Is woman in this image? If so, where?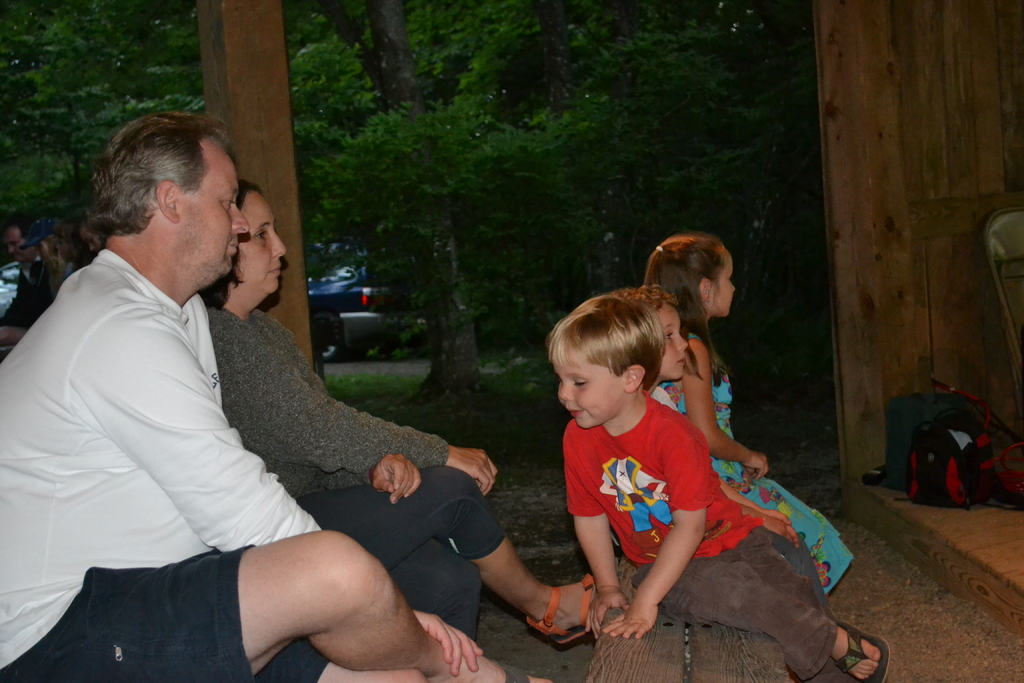
Yes, at pyautogui.locateOnScreen(198, 177, 586, 646).
